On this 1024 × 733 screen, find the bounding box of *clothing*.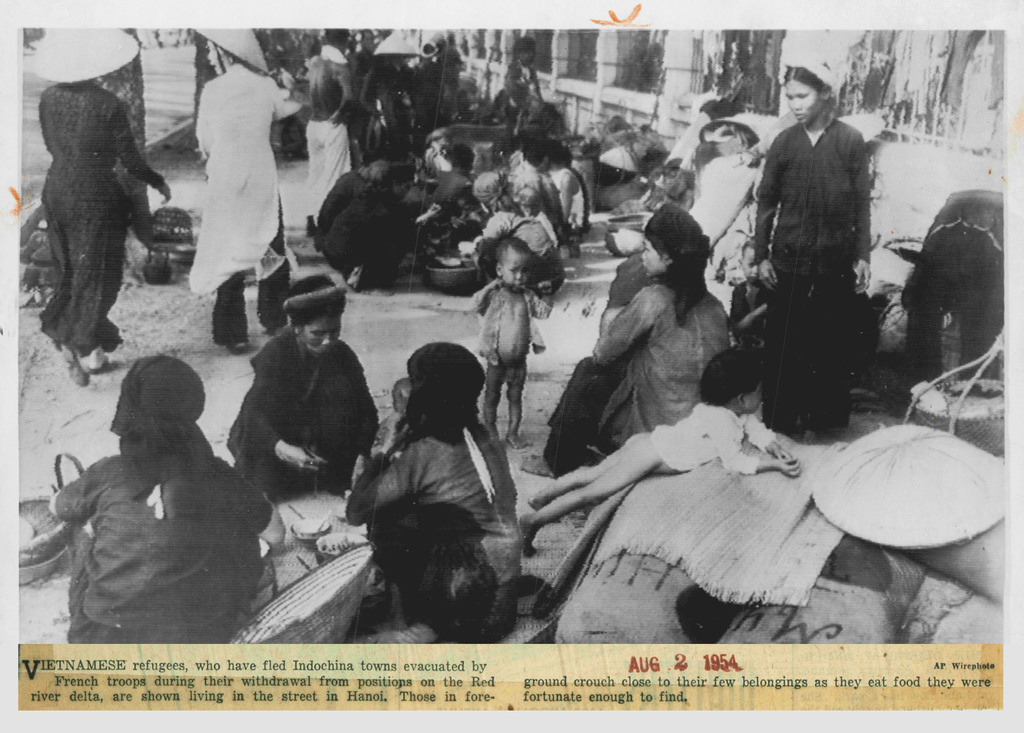
Bounding box: bbox(304, 113, 335, 202).
